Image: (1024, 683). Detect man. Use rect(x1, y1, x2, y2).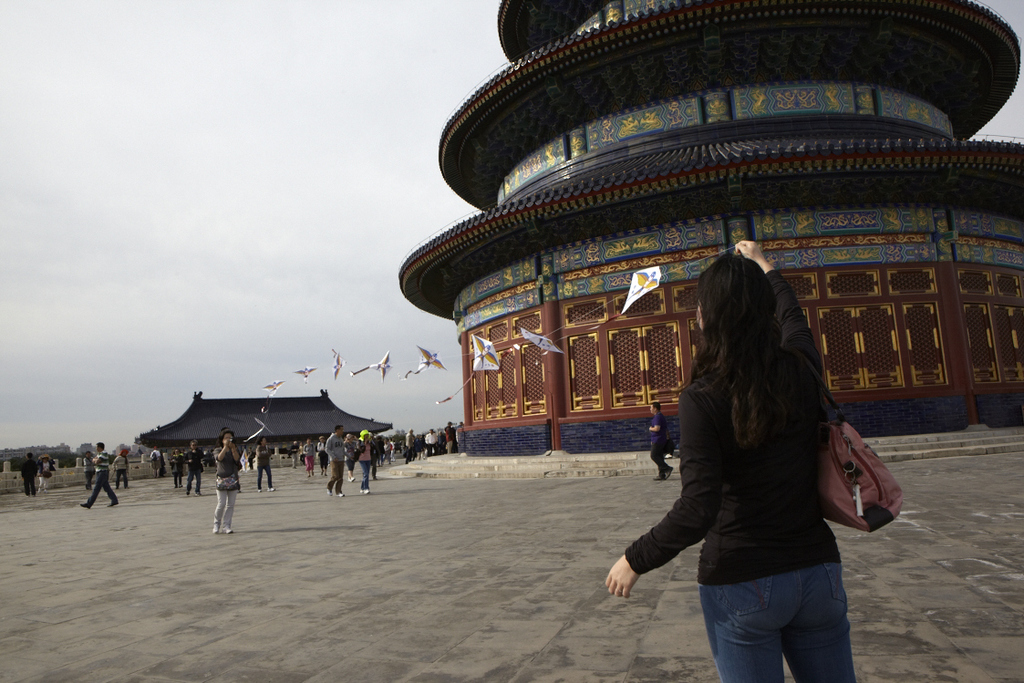
rect(326, 422, 347, 501).
